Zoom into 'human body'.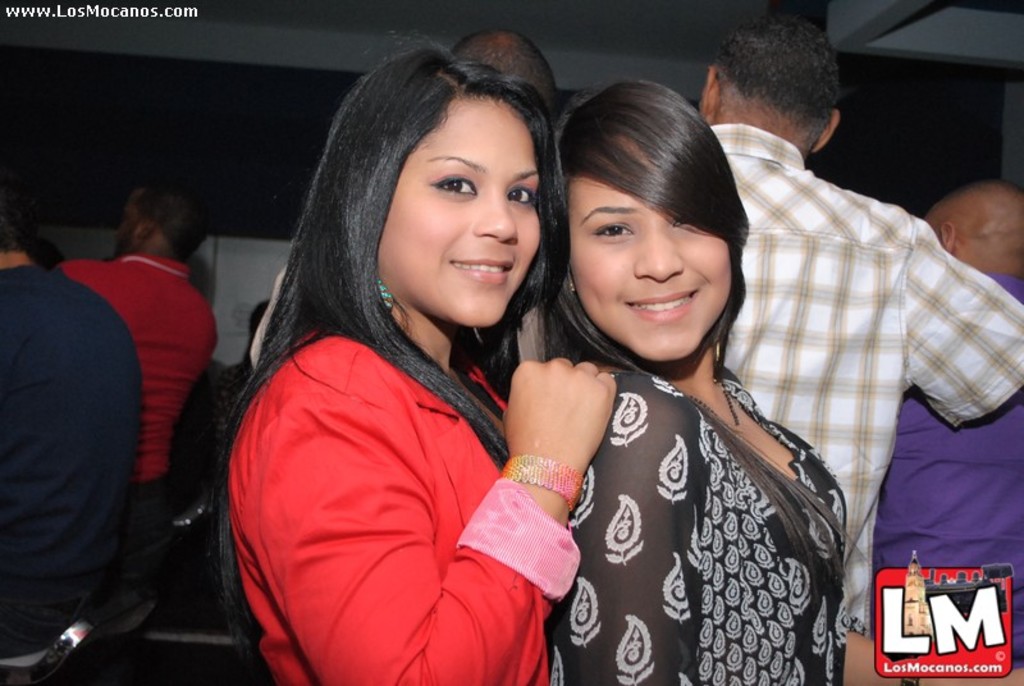
Zoom target: <bbox>63, 259, 225, 548</bbox>.
